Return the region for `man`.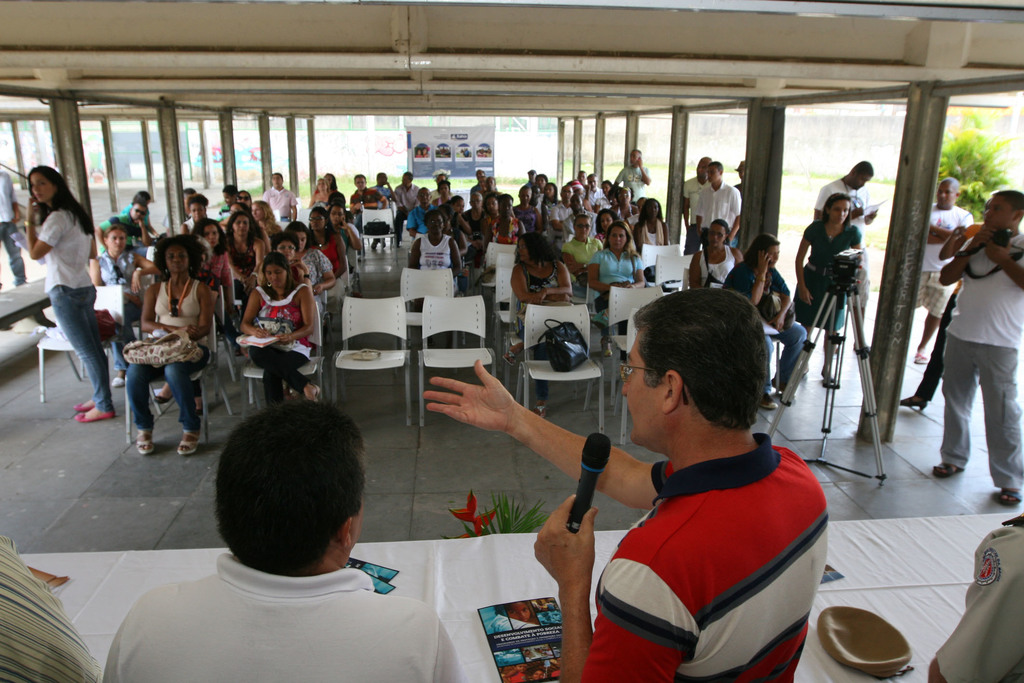
bbox=[100, 397, 470, 682].
